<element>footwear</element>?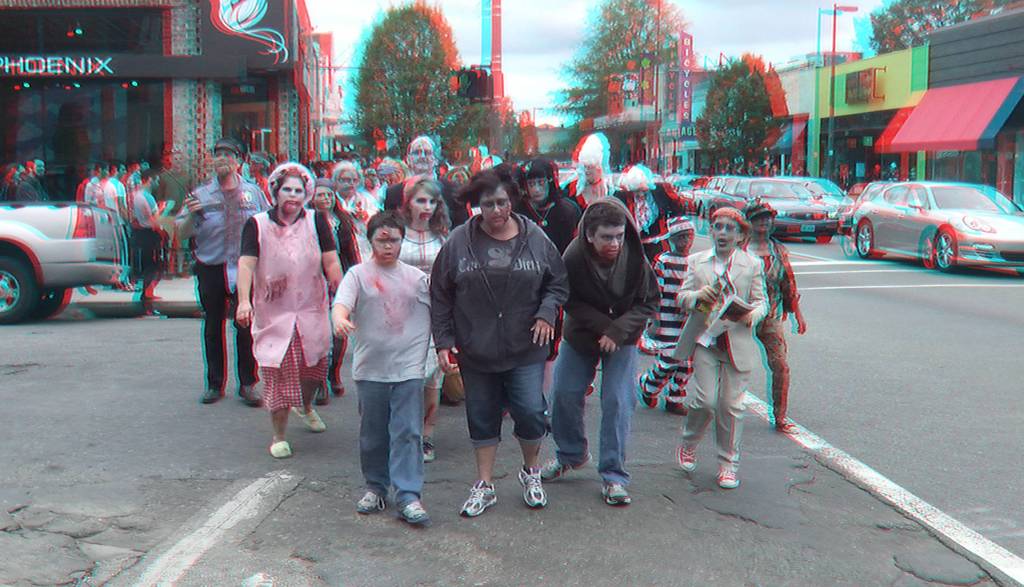
detection(677, 445, 698, 475)
